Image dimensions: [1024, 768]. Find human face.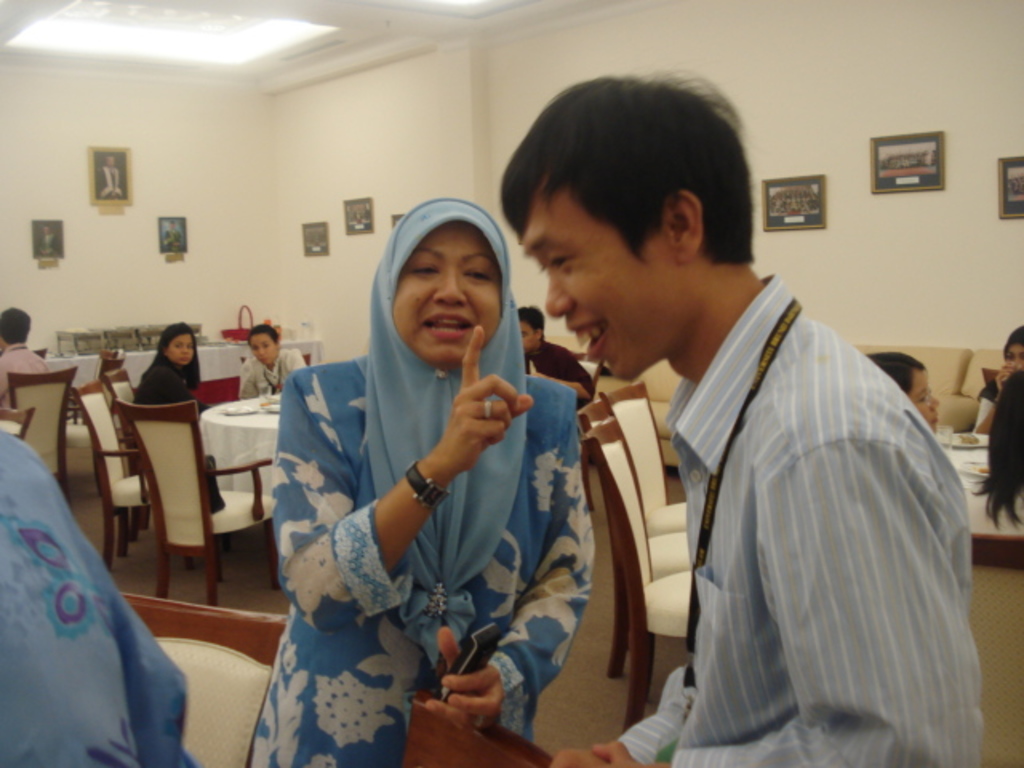
<box>165,333,194,360</box>.
